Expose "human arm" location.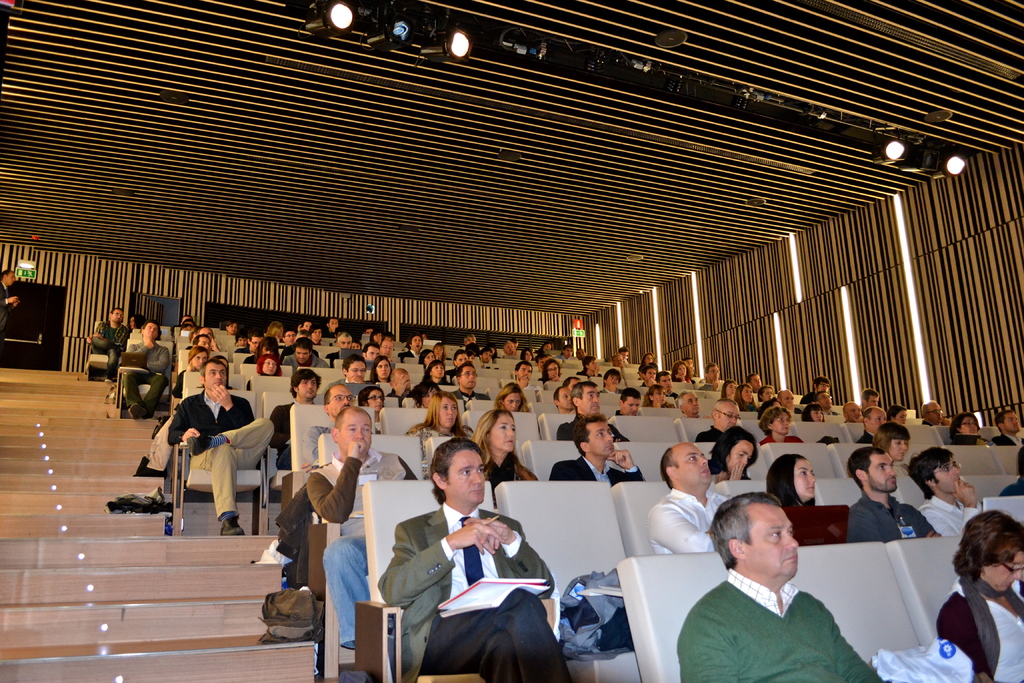
Exposed at (847,414,868,423).
